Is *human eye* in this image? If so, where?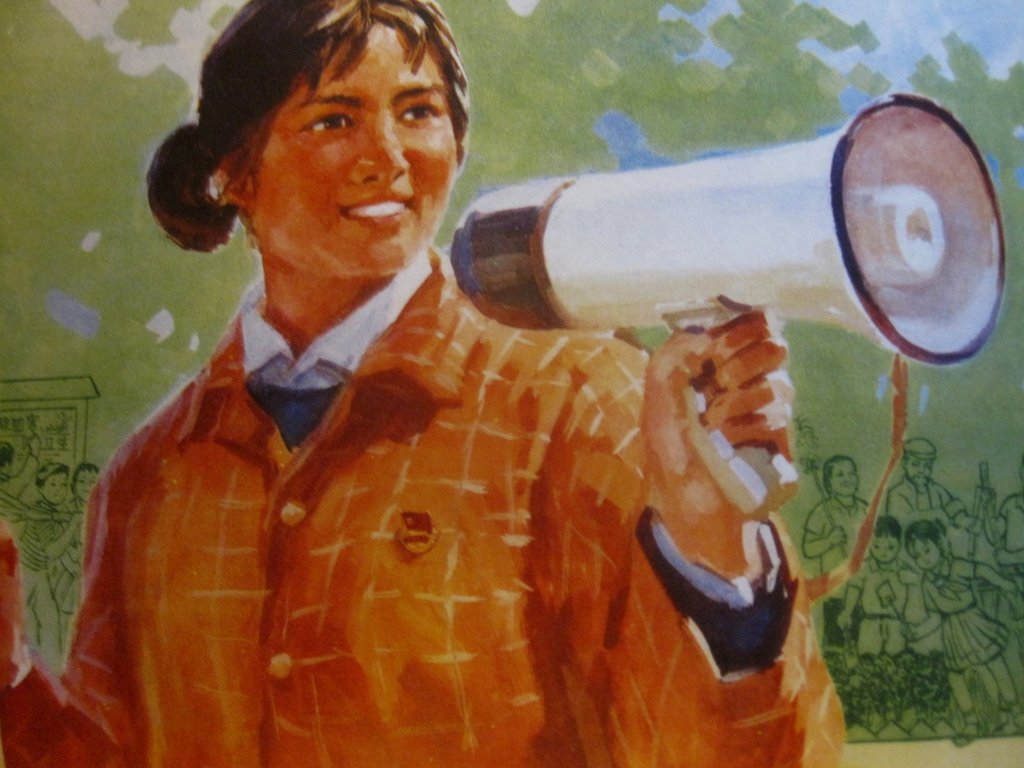
Yes, at bbox(306, 115, 356, 132).
